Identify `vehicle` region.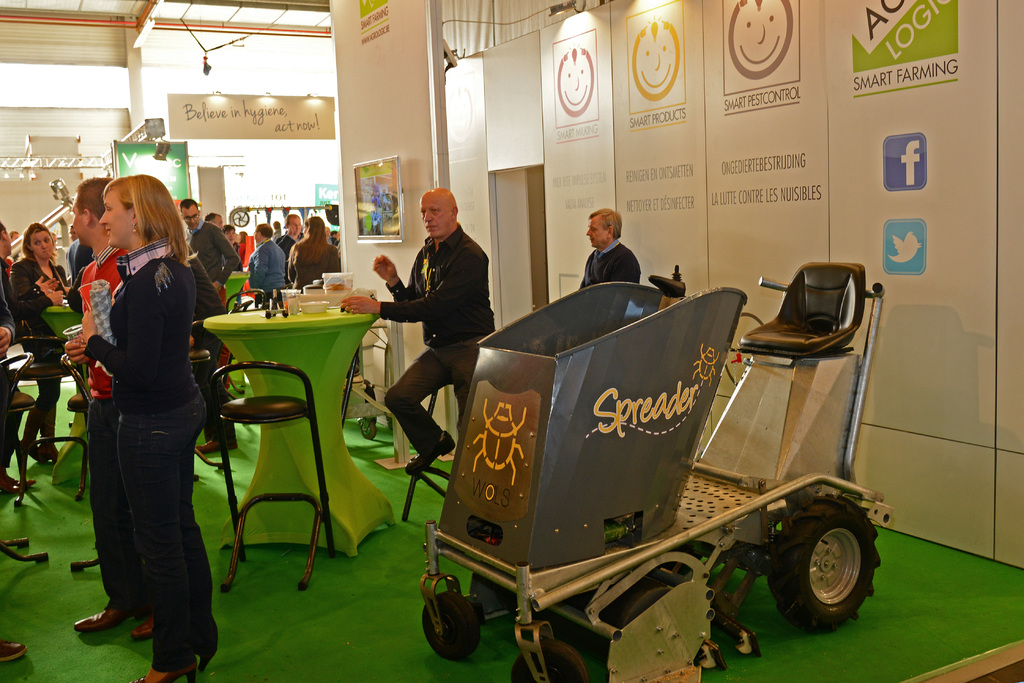
Region: detection(407, 238, 911, 662).
